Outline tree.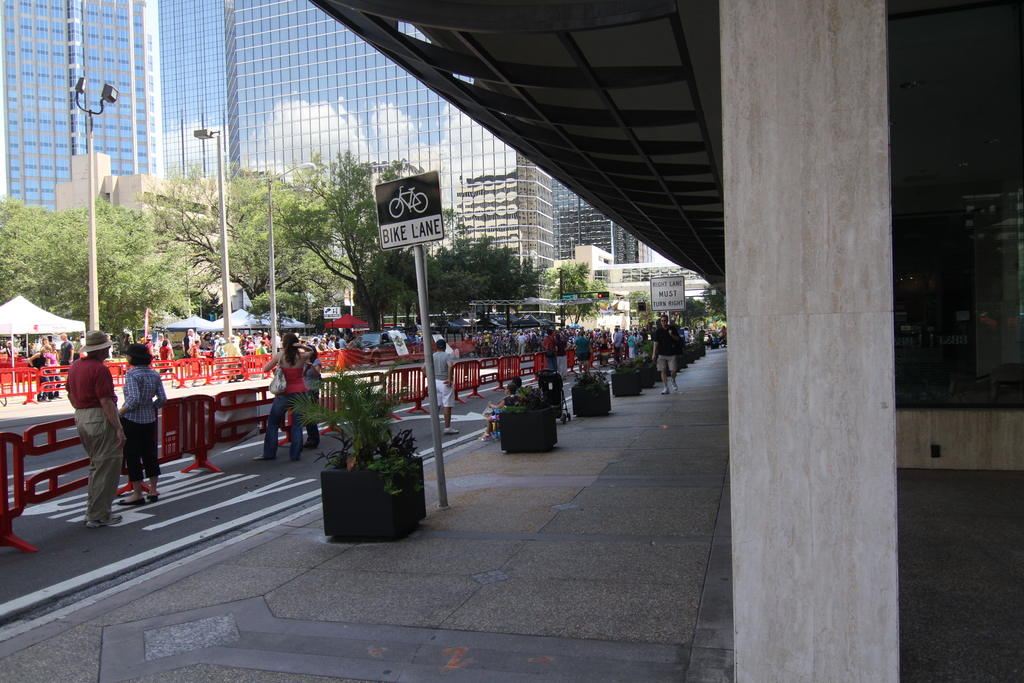
Outline: 113/171/305/320.
